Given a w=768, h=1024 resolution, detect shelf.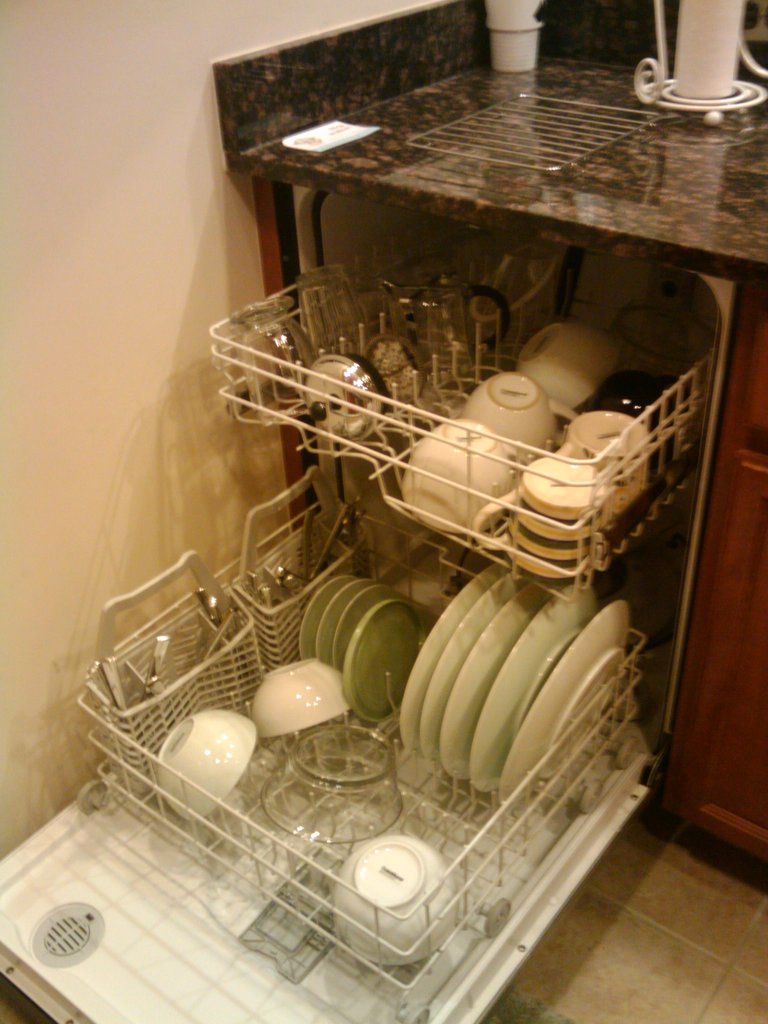
<bbox>200, 218, 703, 614</bbox>.
